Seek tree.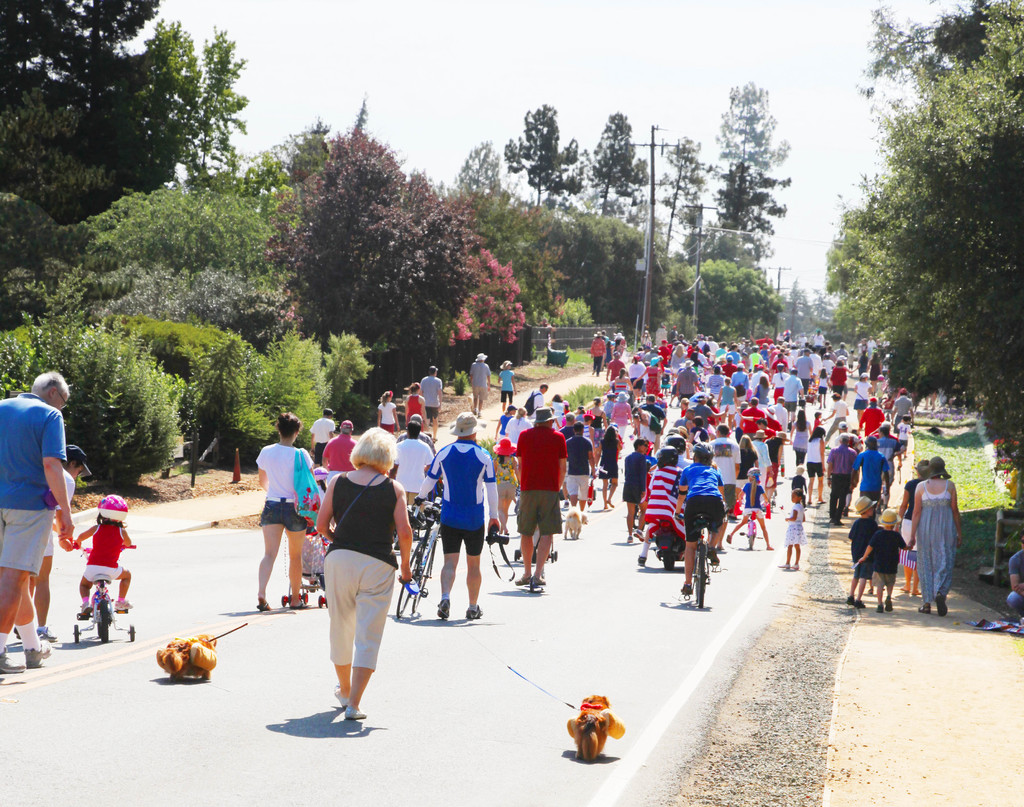
650/126/711/268.
